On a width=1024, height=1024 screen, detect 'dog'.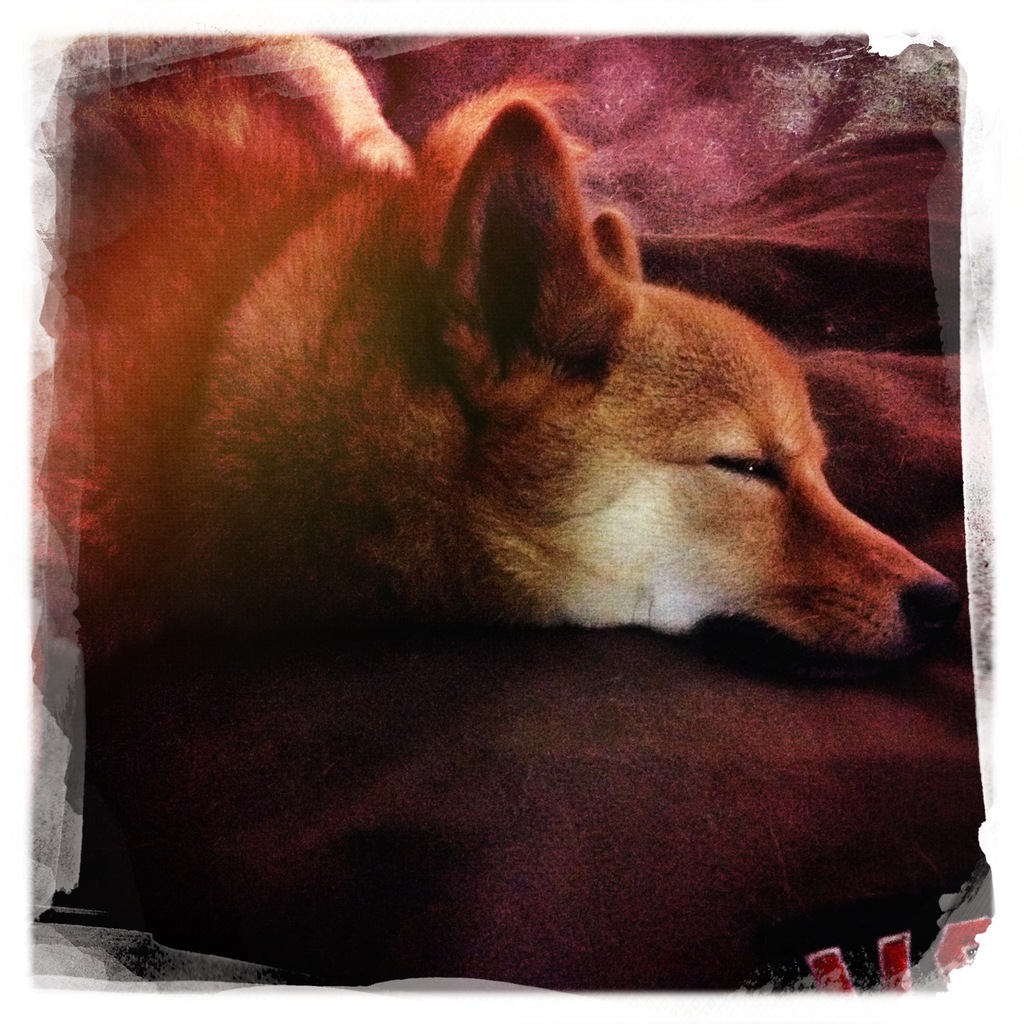
BBox(67, 31, 961, 685).
